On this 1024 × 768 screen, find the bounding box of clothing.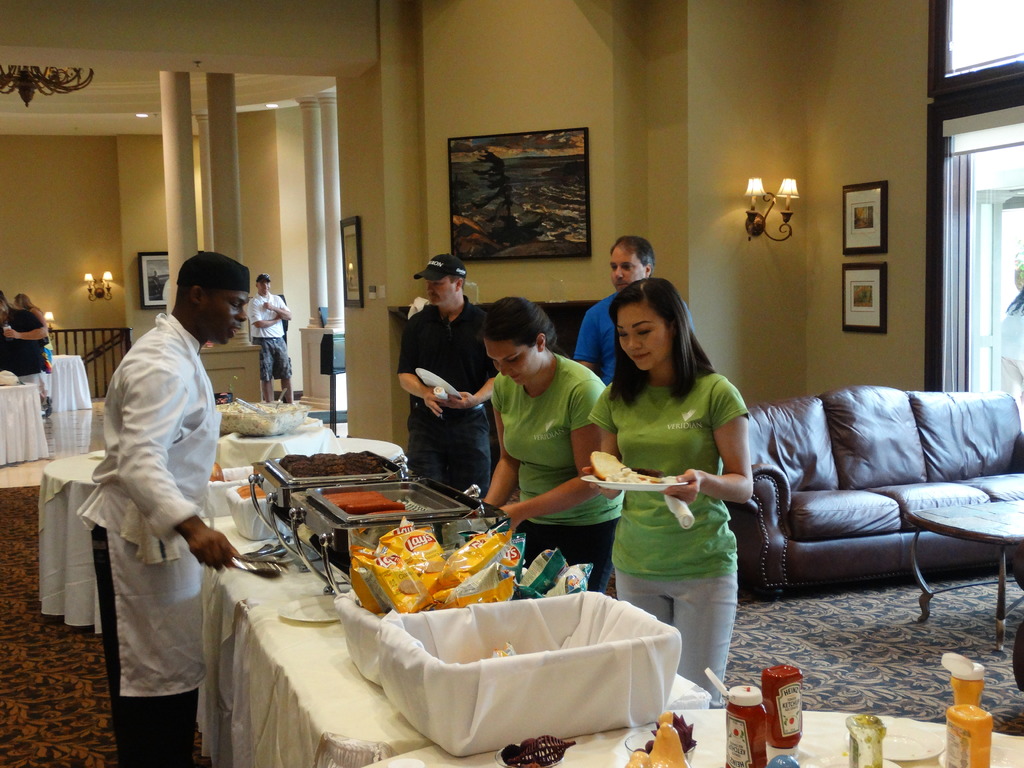
Bounding box: 479:346:630:584.
